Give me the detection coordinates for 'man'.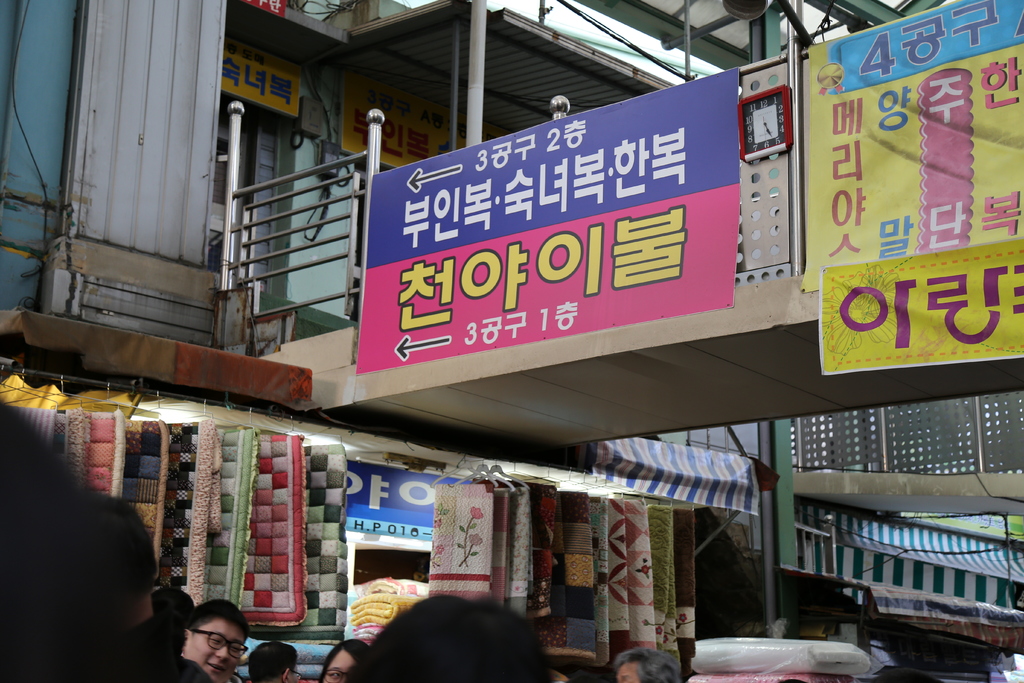
[615,646,681,682].
